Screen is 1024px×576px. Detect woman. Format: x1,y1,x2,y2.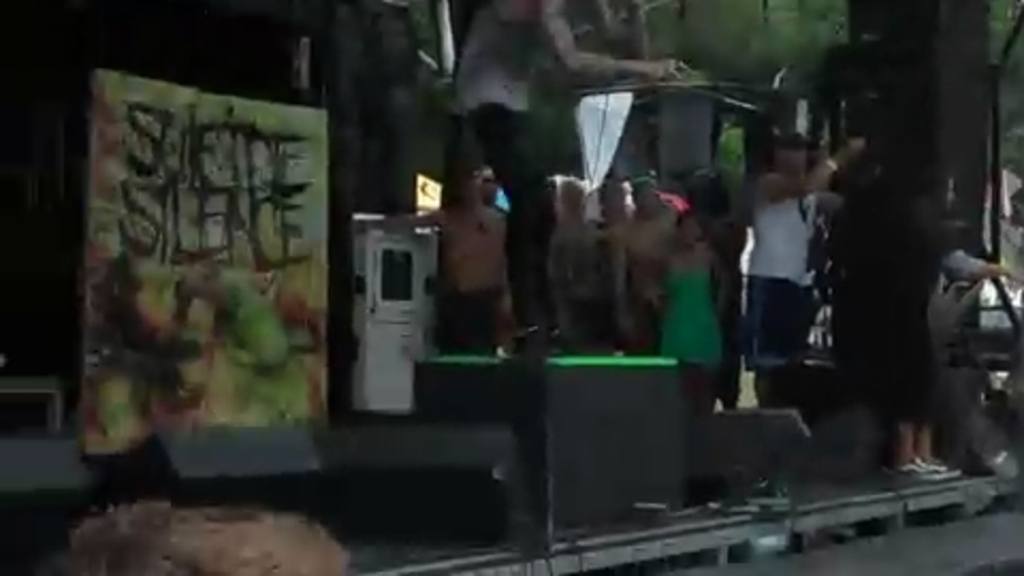
636,205,721,412.
